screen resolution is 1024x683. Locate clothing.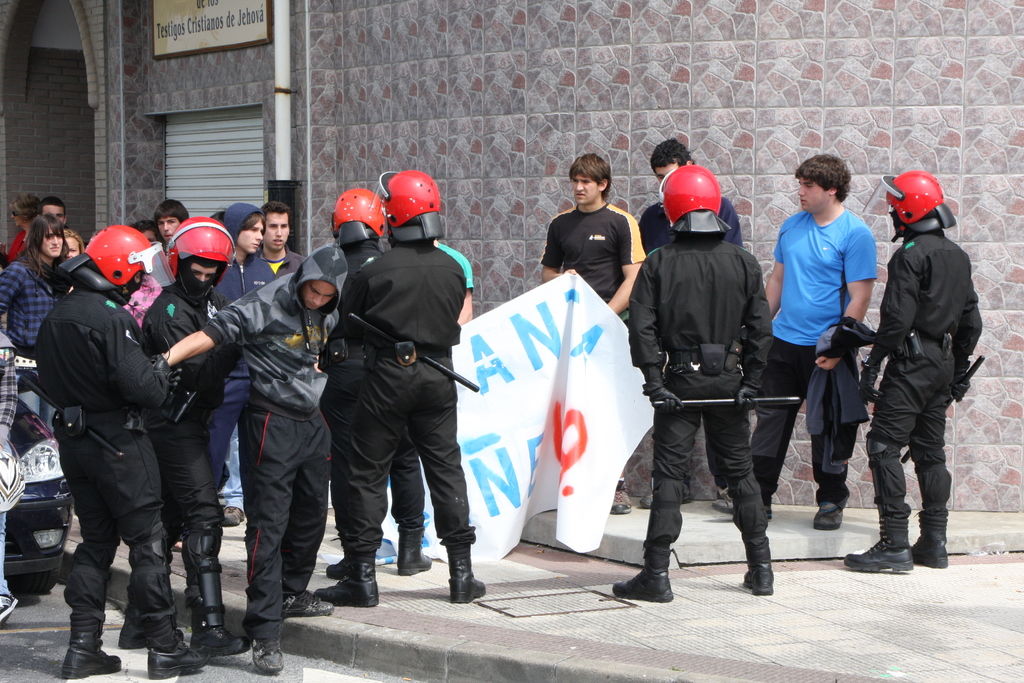
box=[339, 234, 477, 575].
